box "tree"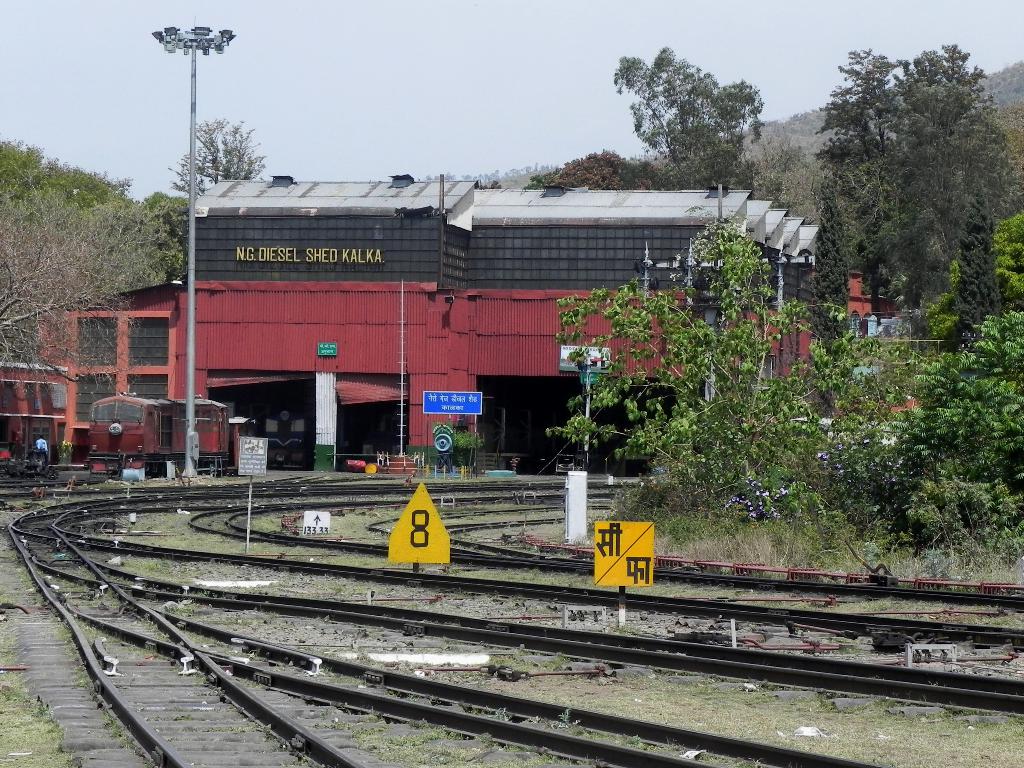
(x1=181, y1=118, x2=269, y2=253)
